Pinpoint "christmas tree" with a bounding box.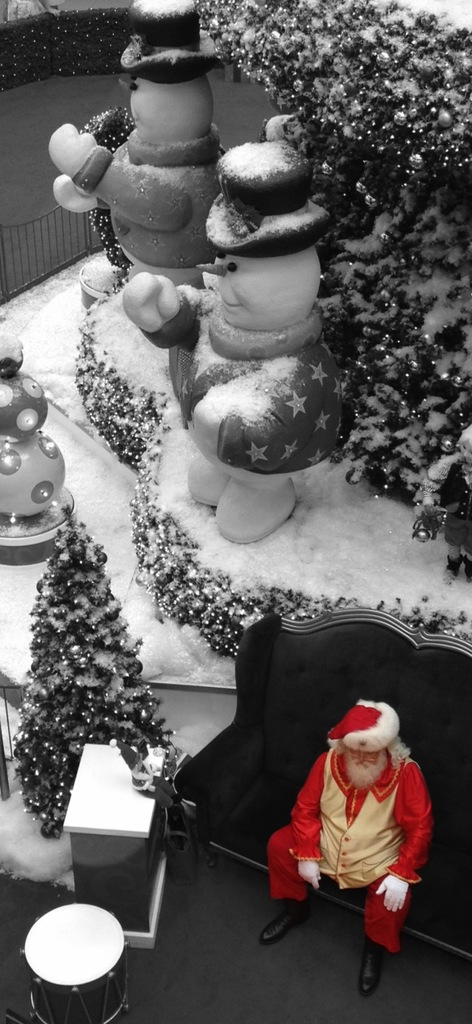
<box>16,495,189,840</box>.
